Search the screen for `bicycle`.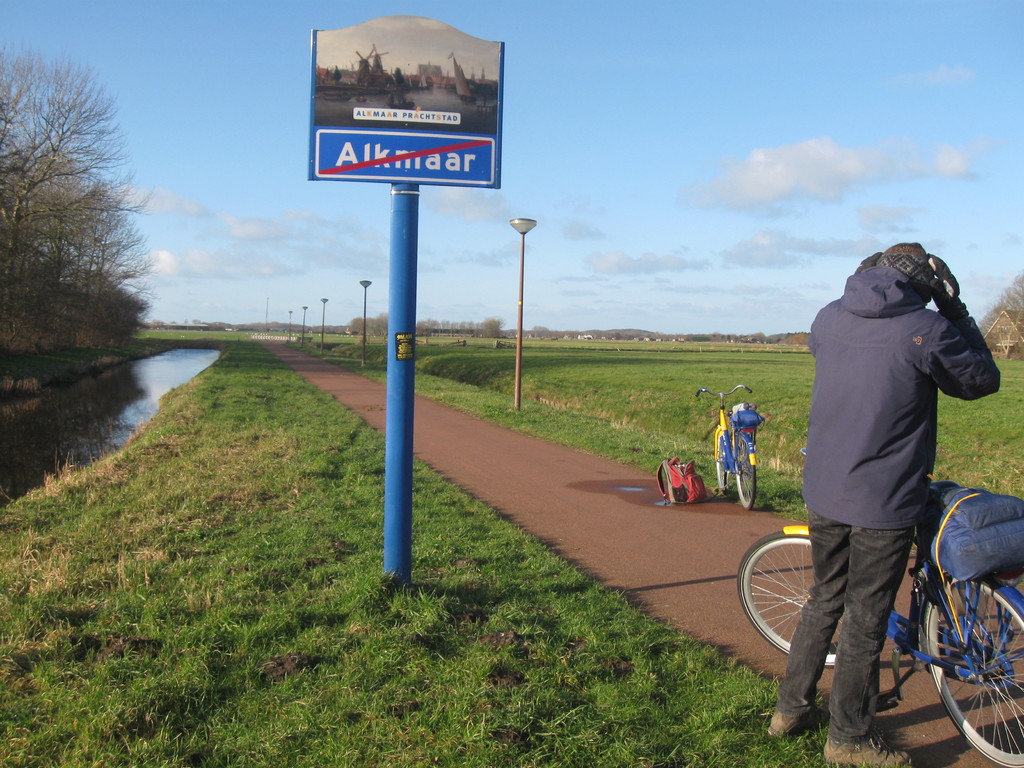
Found at bbox(723, 432, 1023, 732).
